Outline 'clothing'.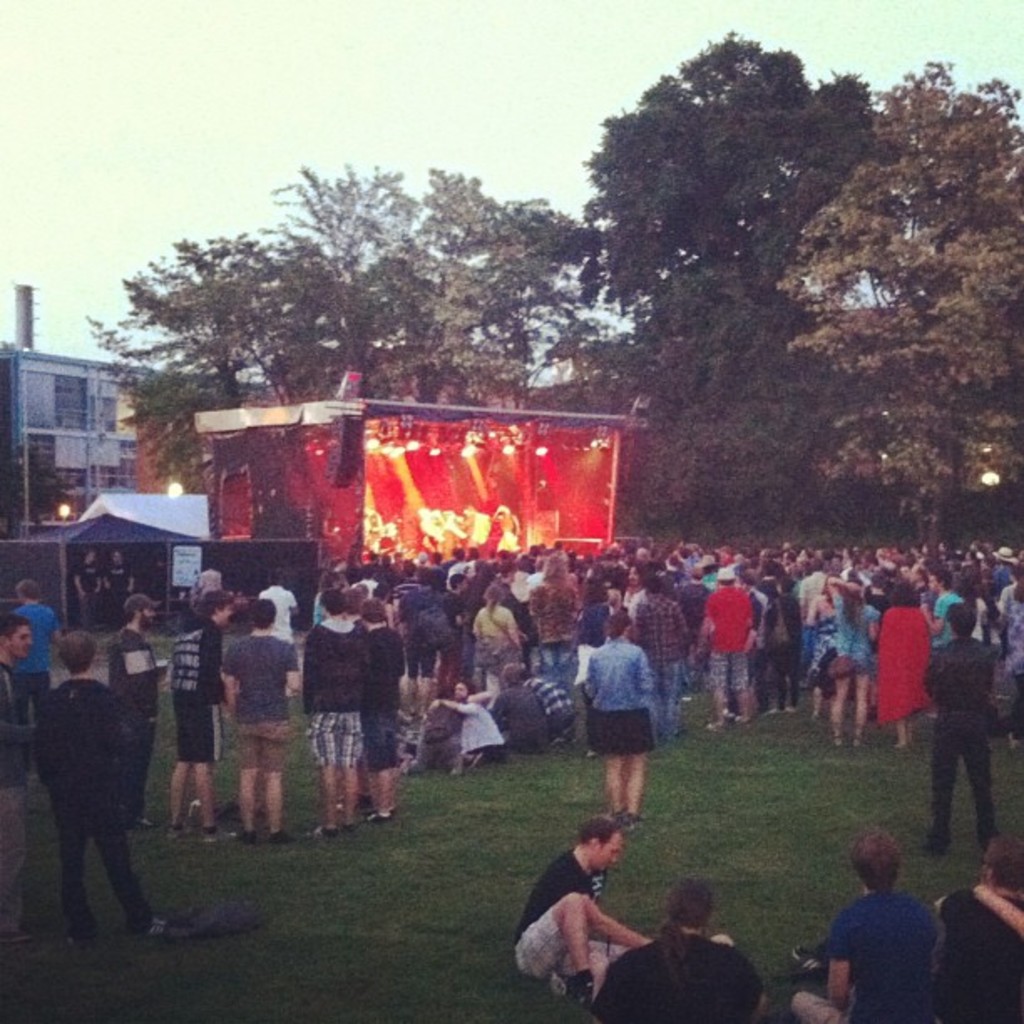
Outline: <box>171,607,221,704</box>.
